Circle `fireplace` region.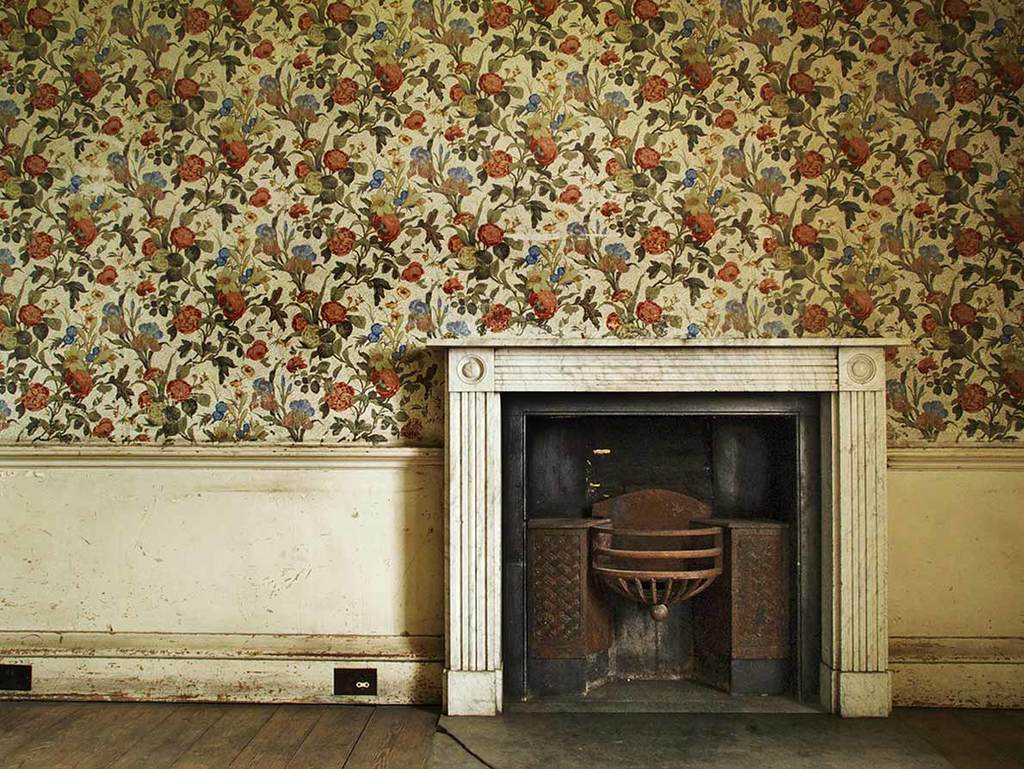
Region: 423 338 909 712.
